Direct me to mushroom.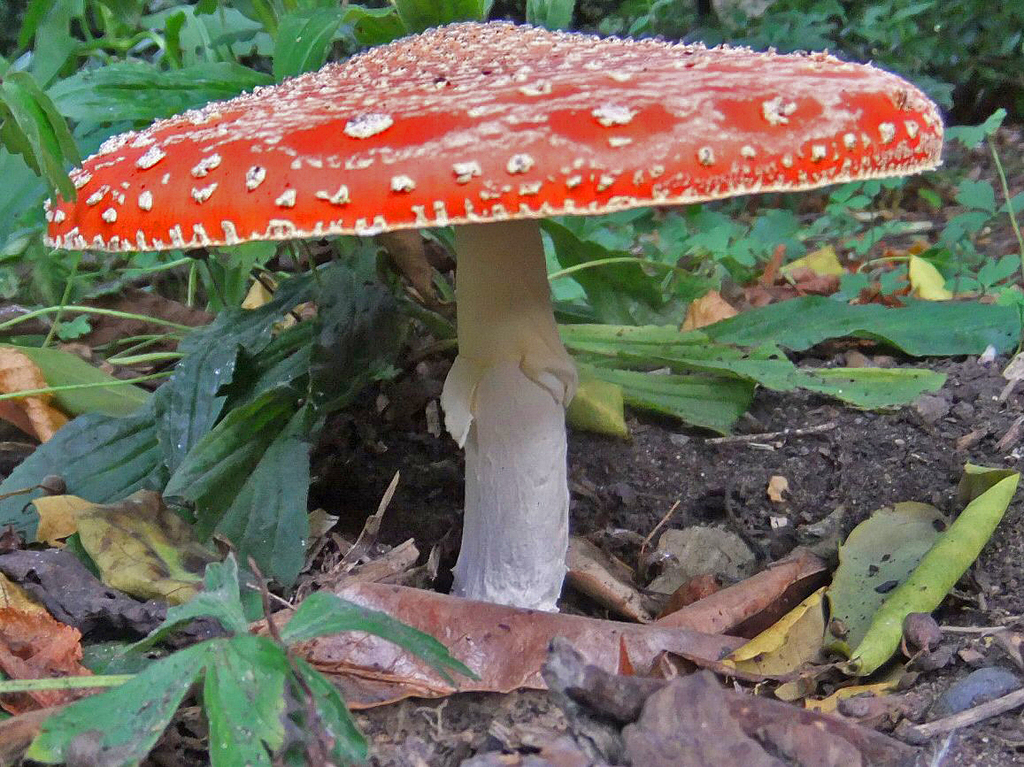
Direction: 0 76 1004 677.
